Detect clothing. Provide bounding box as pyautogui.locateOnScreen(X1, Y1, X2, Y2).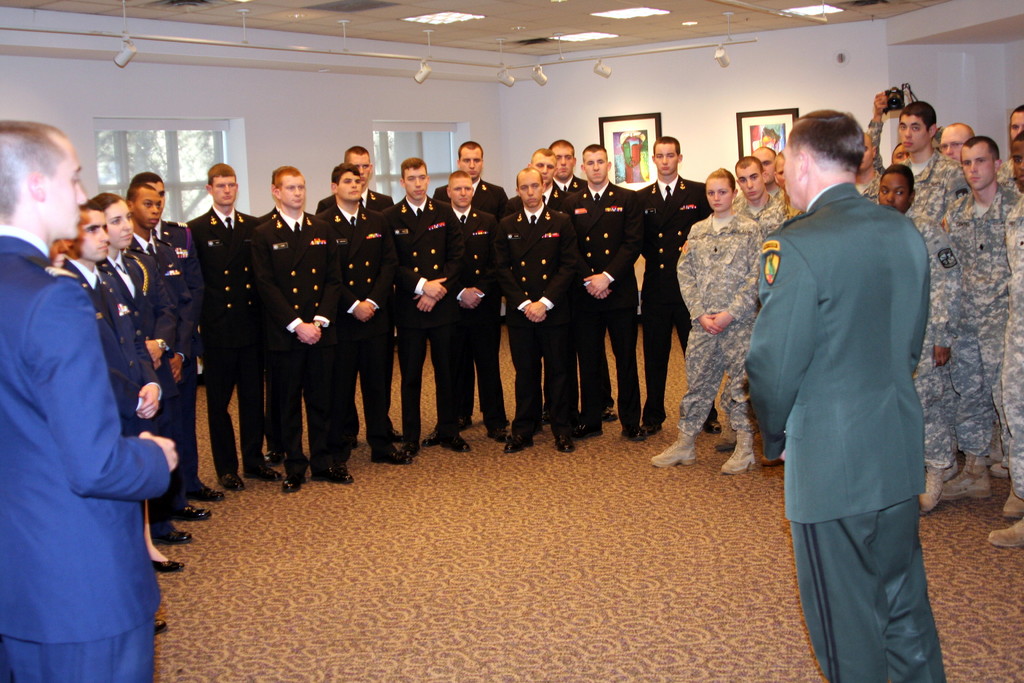
pyautogui.locateOnScreen(2, 189, 175, 662).
